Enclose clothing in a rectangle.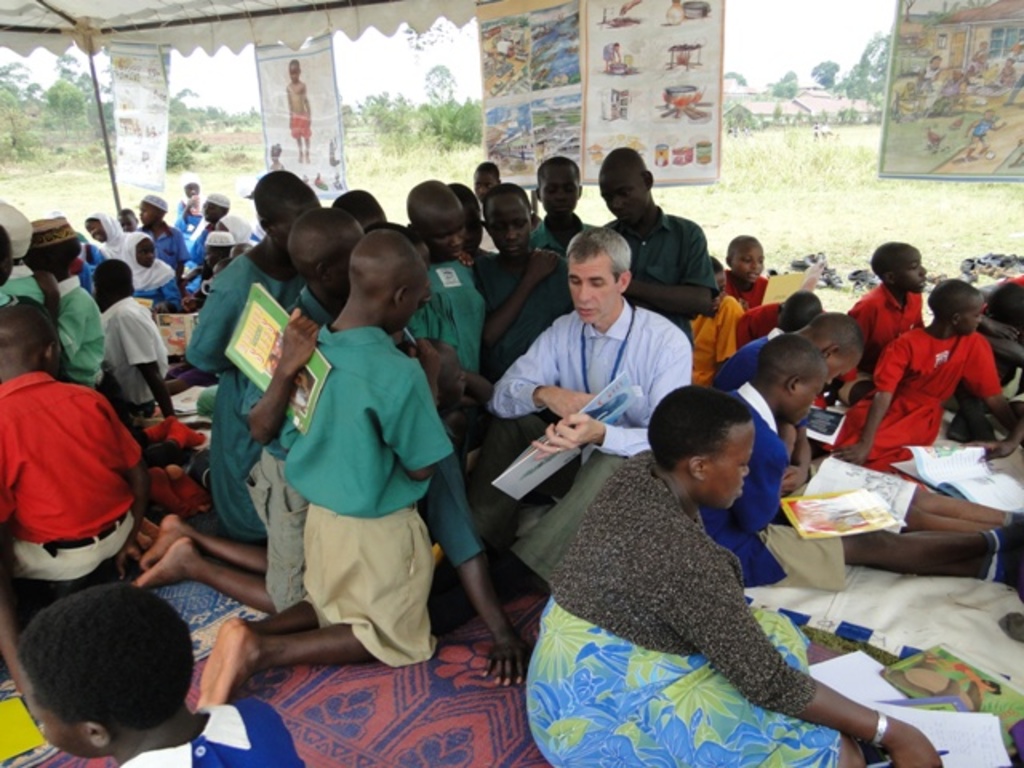
region(101, 301, 173, 416).
